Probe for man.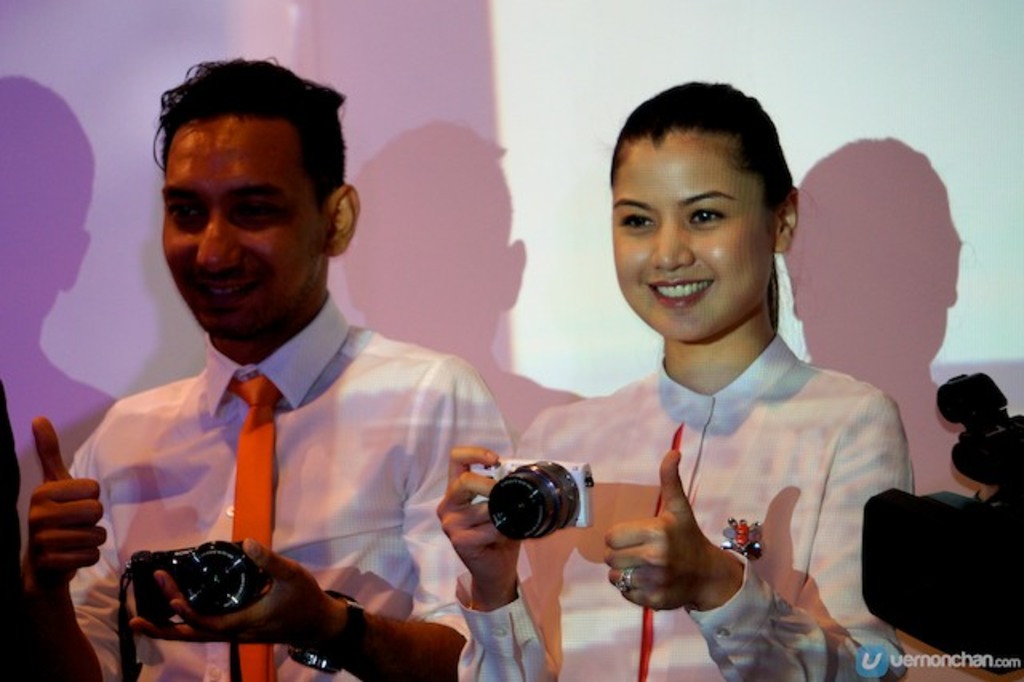
Probe result: x1=42 y1=83 x2=547 y2=669.
